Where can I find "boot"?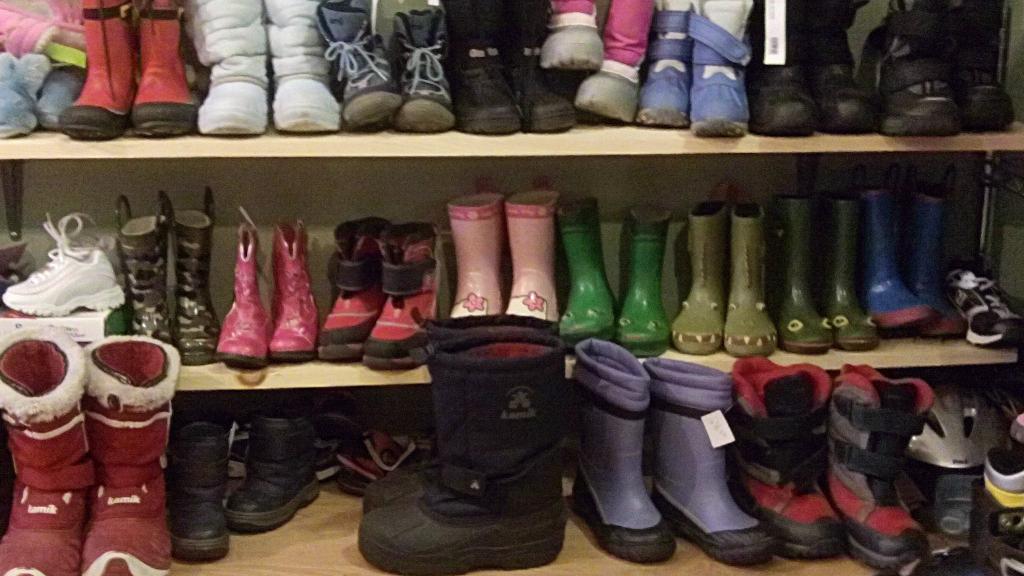
You can find it at bbox(461, 50, 519, 132).
